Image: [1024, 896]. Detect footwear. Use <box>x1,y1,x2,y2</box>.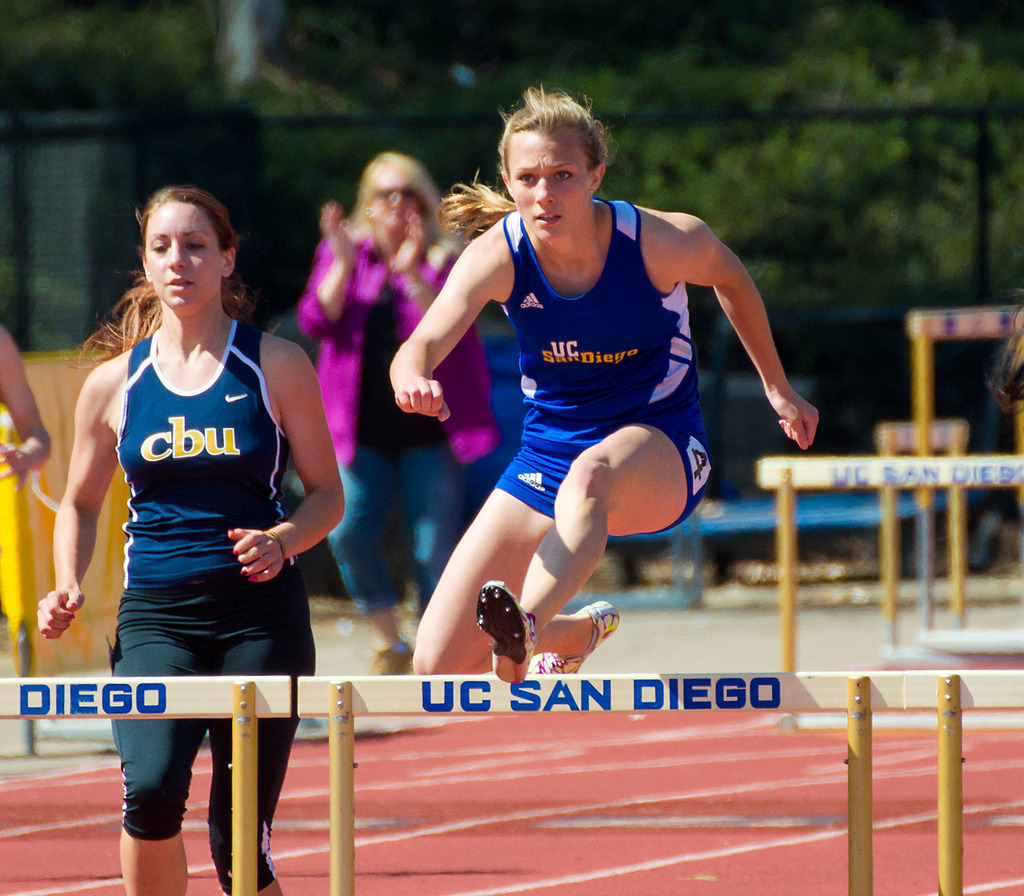
<box>535,598,623,675</box>.
